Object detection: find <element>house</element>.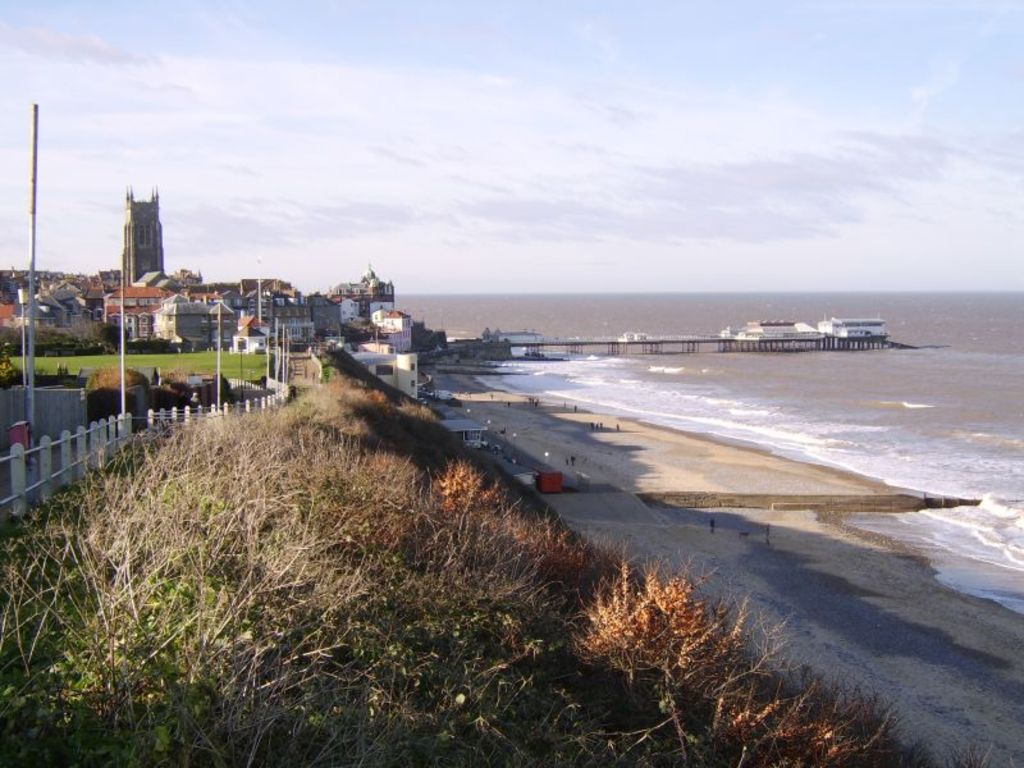
<bbox>325, 260, 398, 323</bbox>.
